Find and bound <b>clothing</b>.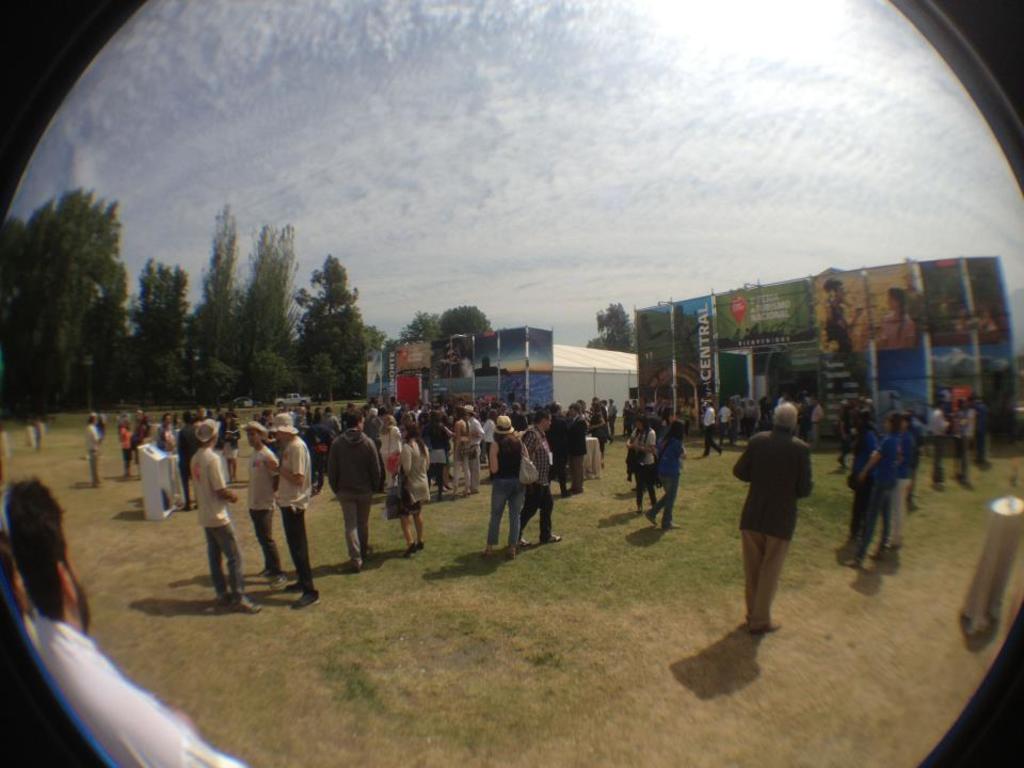
Bound: 867:423:924:575.
